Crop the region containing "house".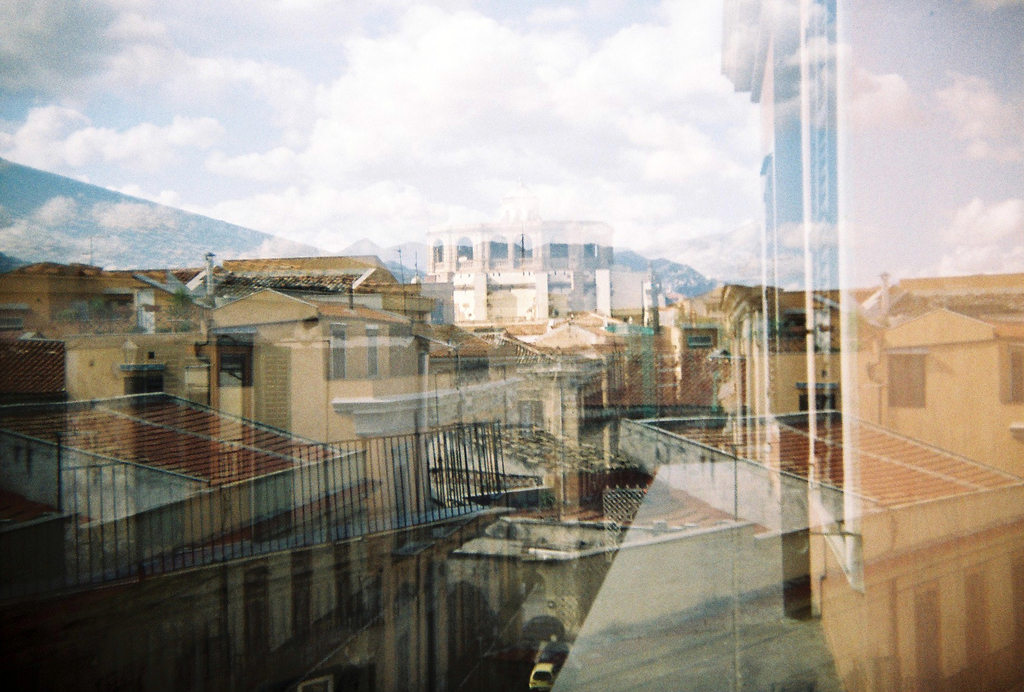
Crop region: 0 253 1023 691.
